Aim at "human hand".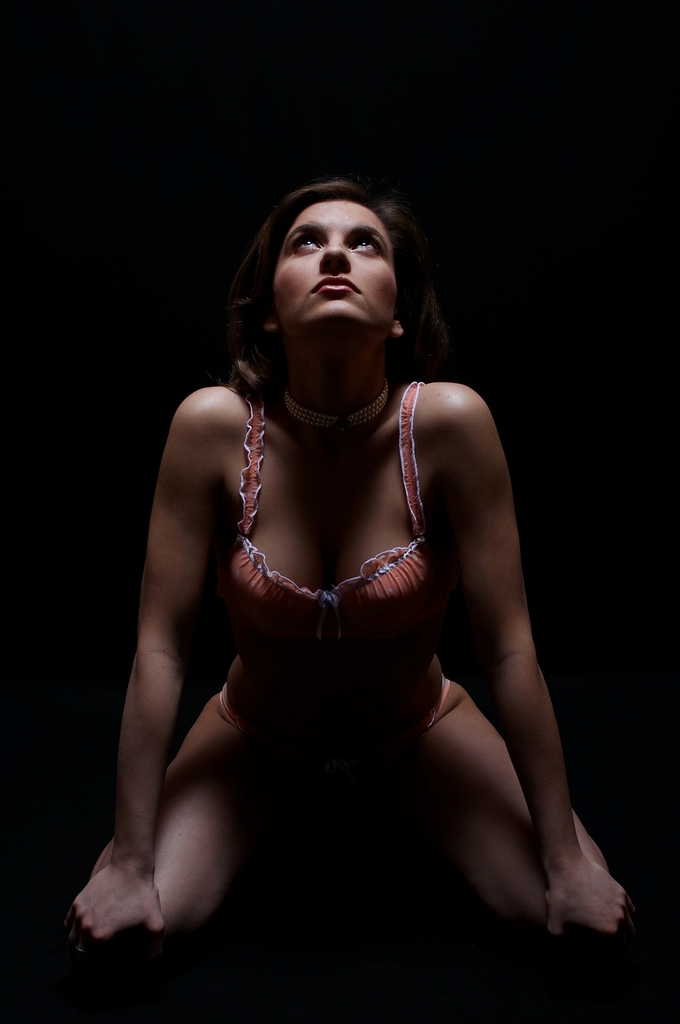
Aimed at <box>544,855,629,948</box>.
